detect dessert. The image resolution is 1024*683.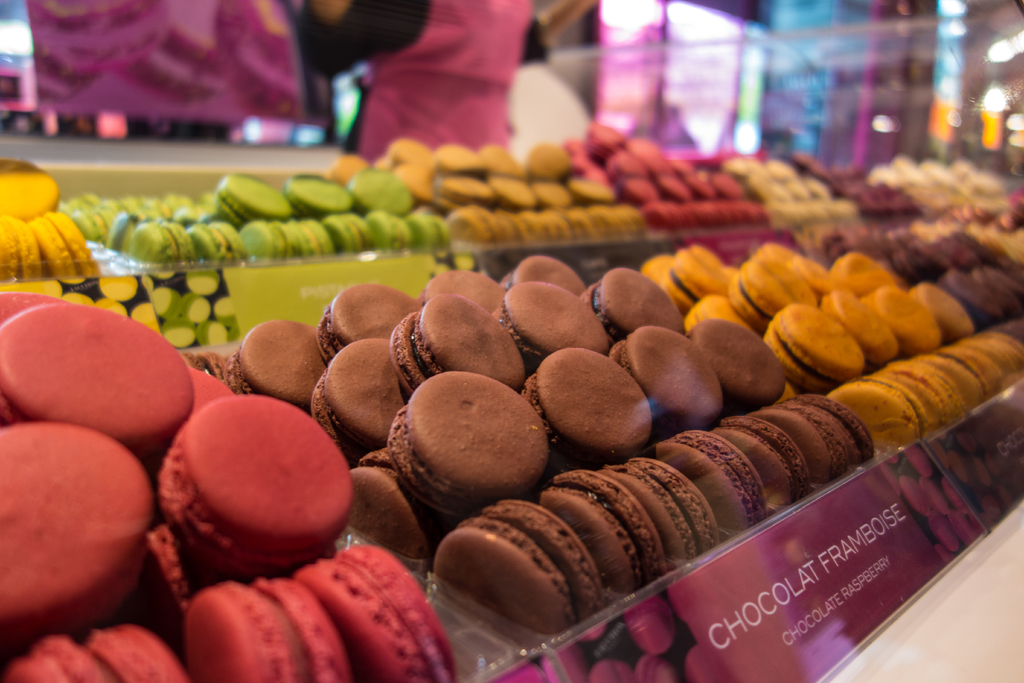
722, 250, 785, 311.
